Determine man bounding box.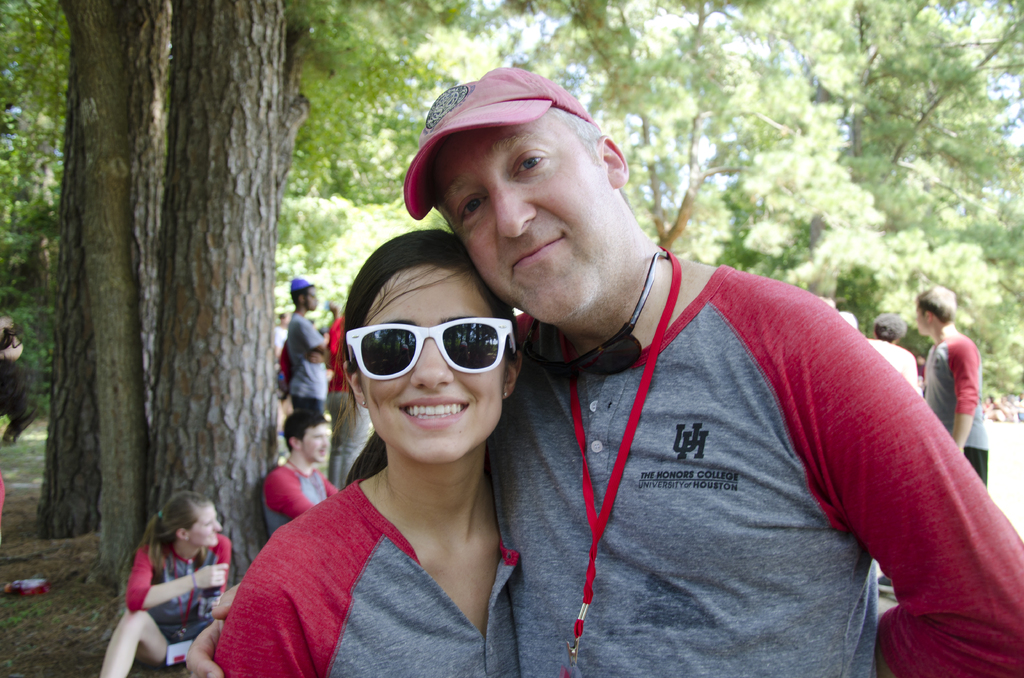
Determined: x1=410, y1=64, x2=1023, y2=677.
